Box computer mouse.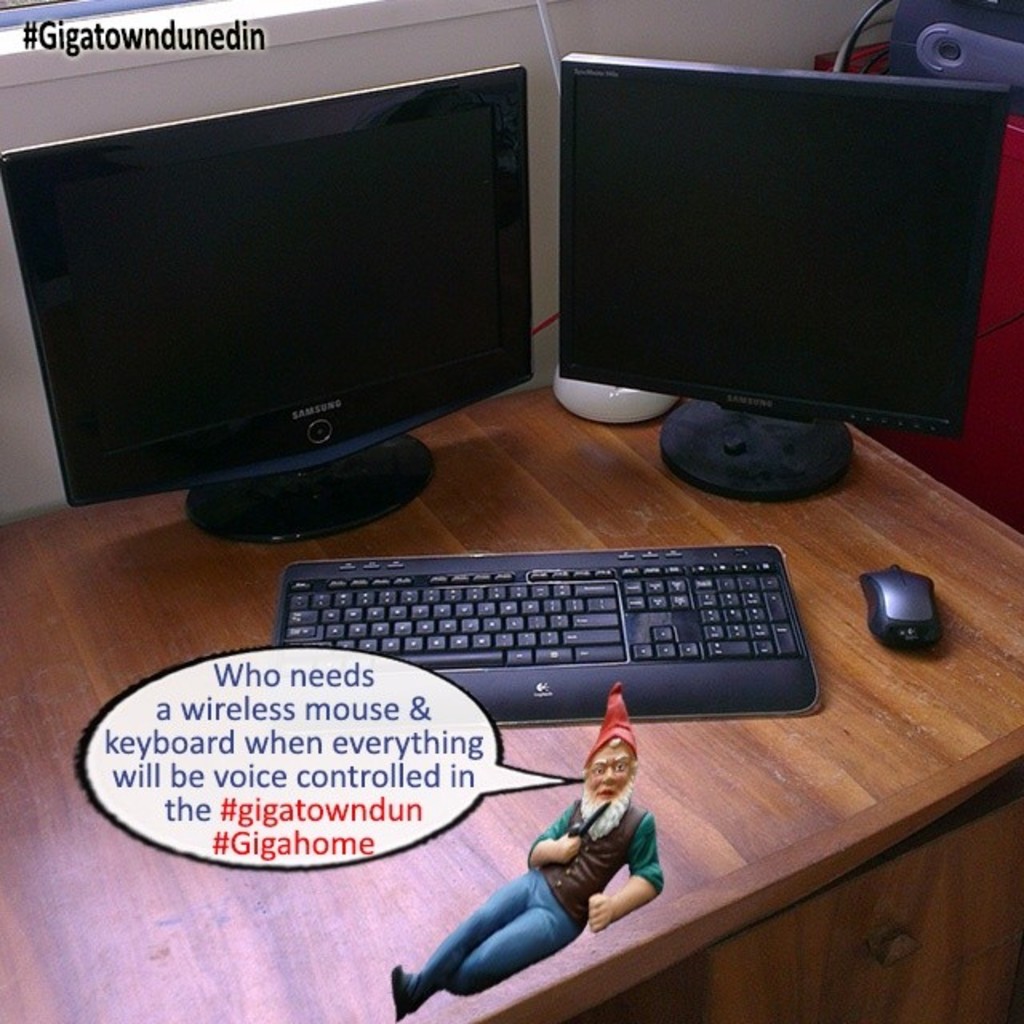
[859, 562, 936, 651].
